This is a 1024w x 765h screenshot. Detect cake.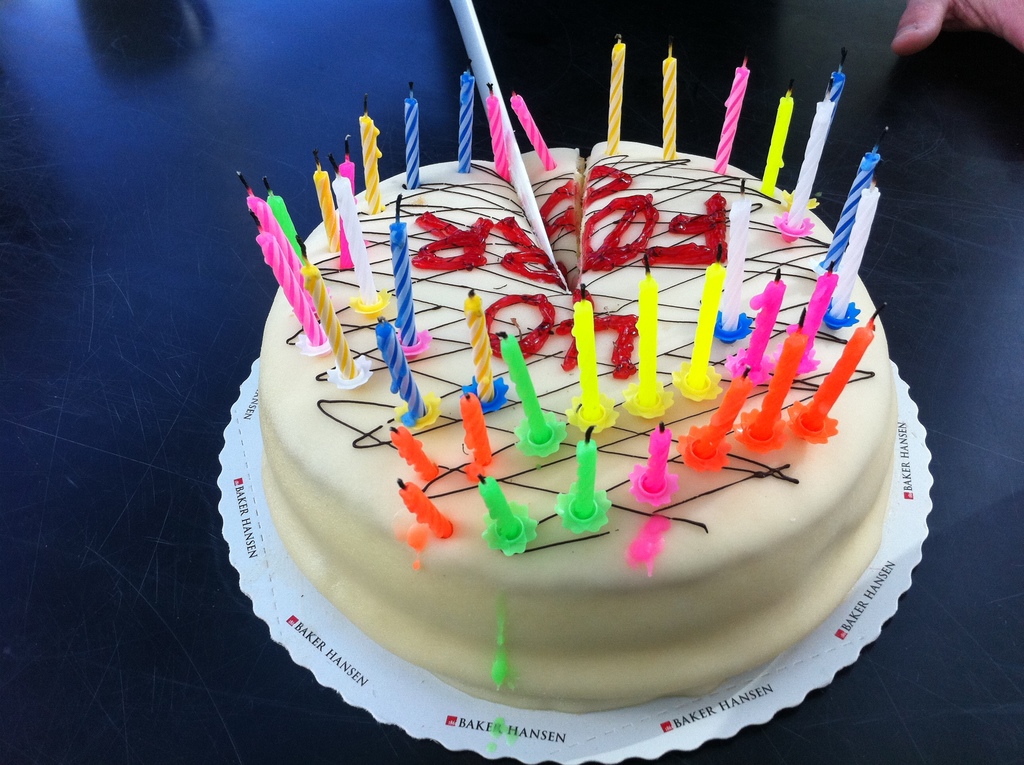
{"left": 258, "top": 146, "right": 890, "bottom": 711}.
